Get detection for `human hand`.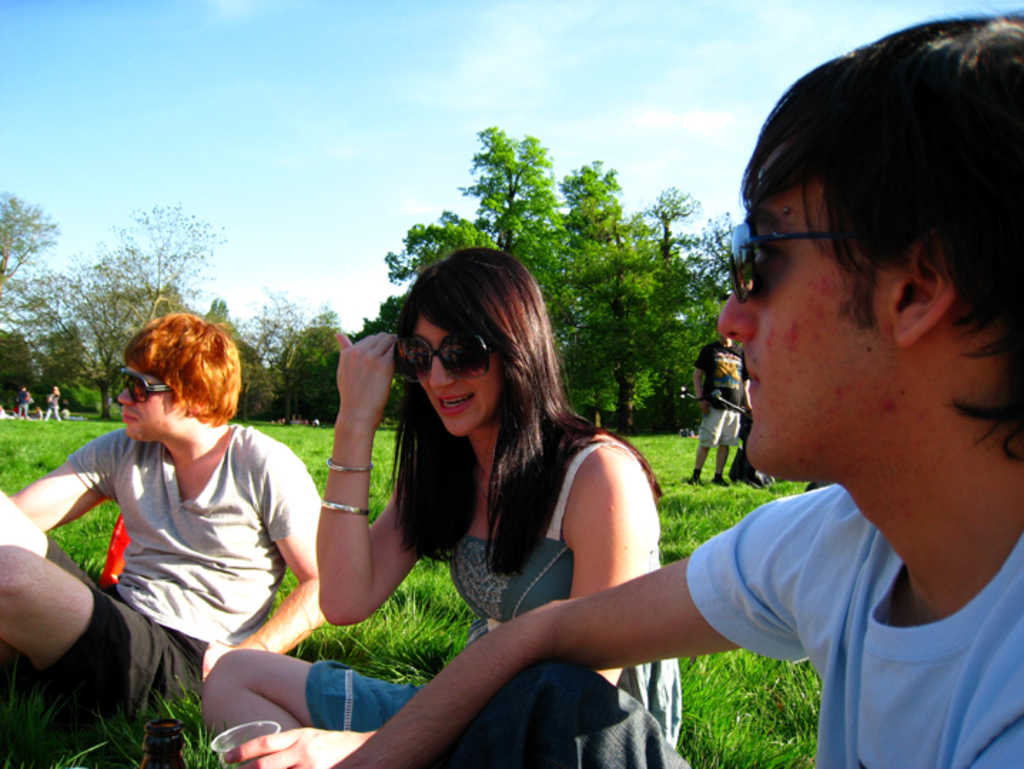
Detection: {"left": 693, "top": 395, "right": 713, "bottom": 419}.
